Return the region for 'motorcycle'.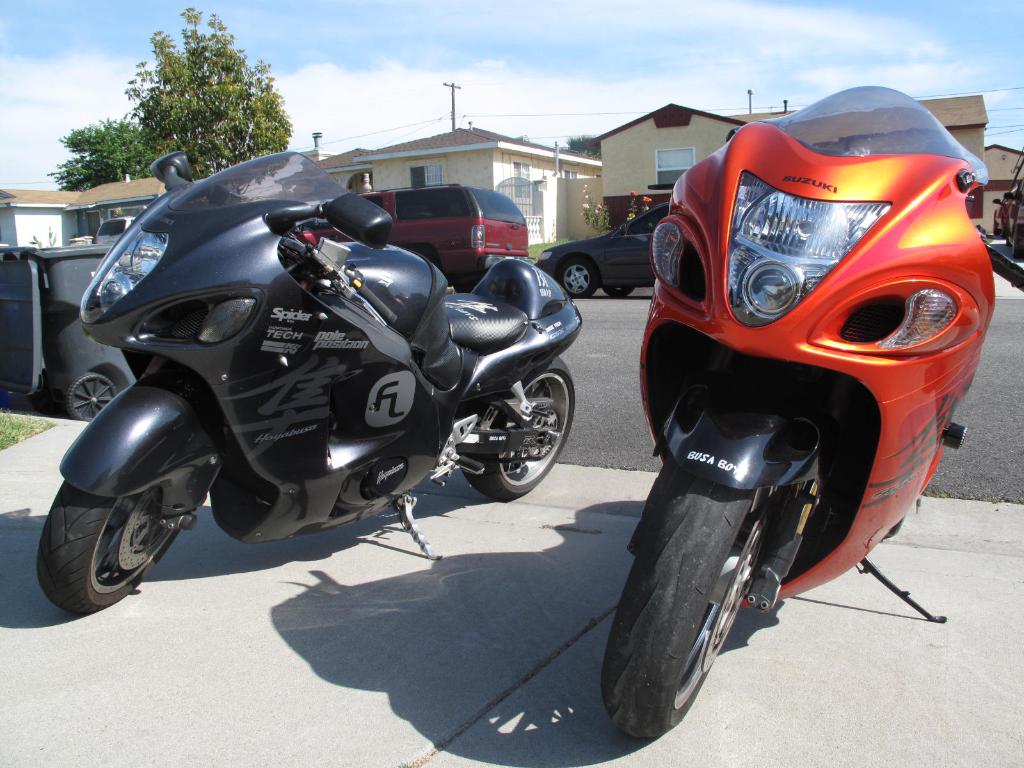
35:148:583:614.
